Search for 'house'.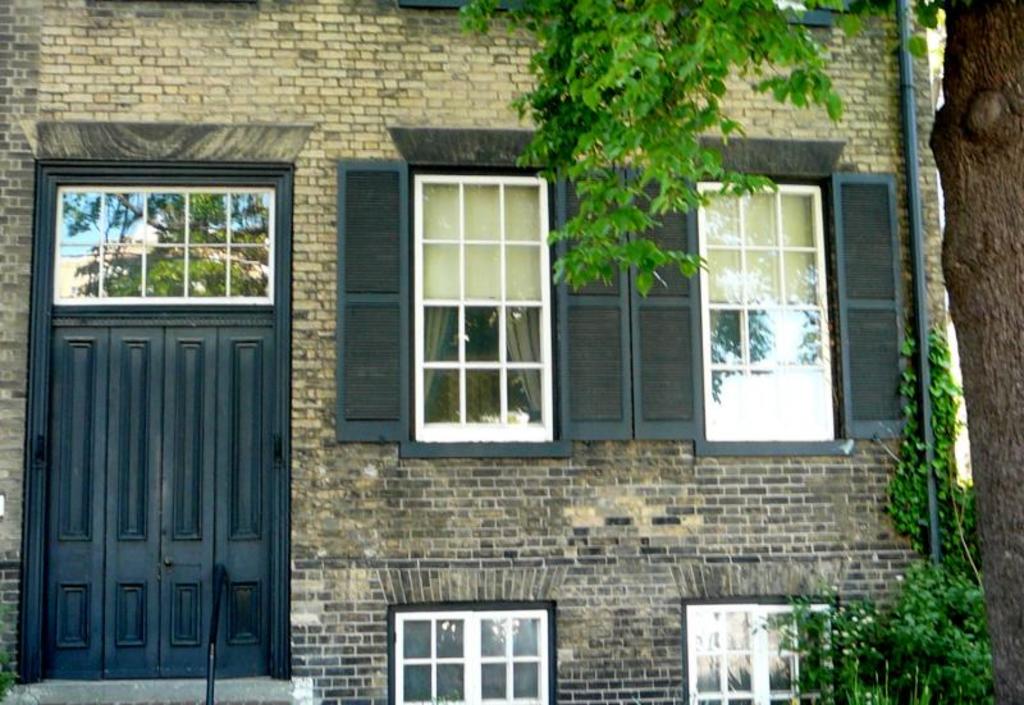
Found at detection(0, 0, 946, 704).
